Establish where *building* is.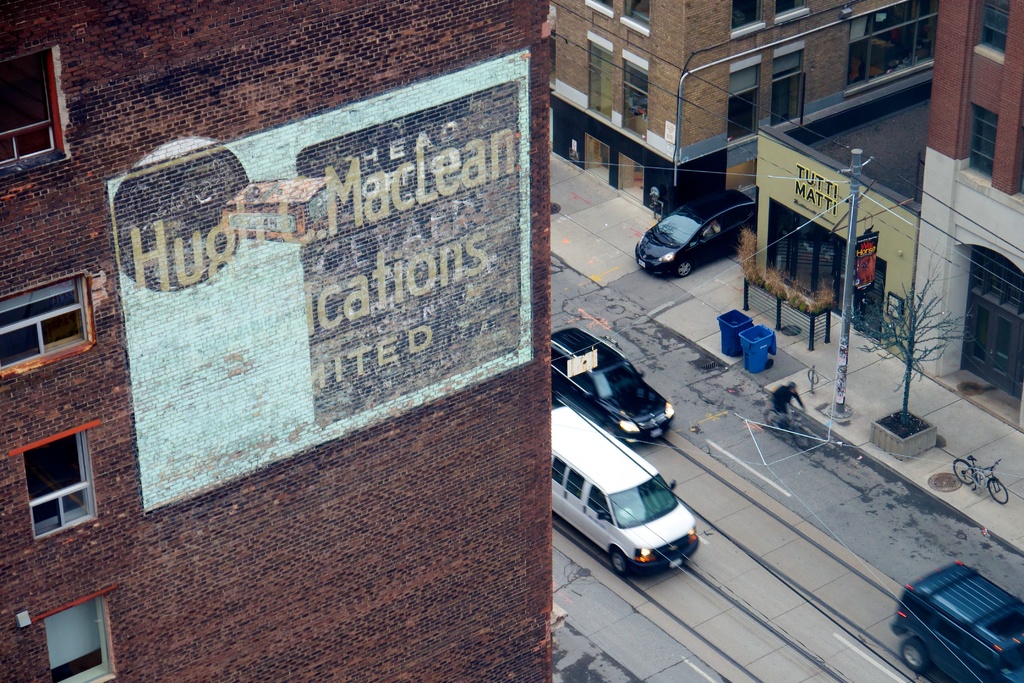
Established at (left=756, top=68, right=929, bottom=359).
